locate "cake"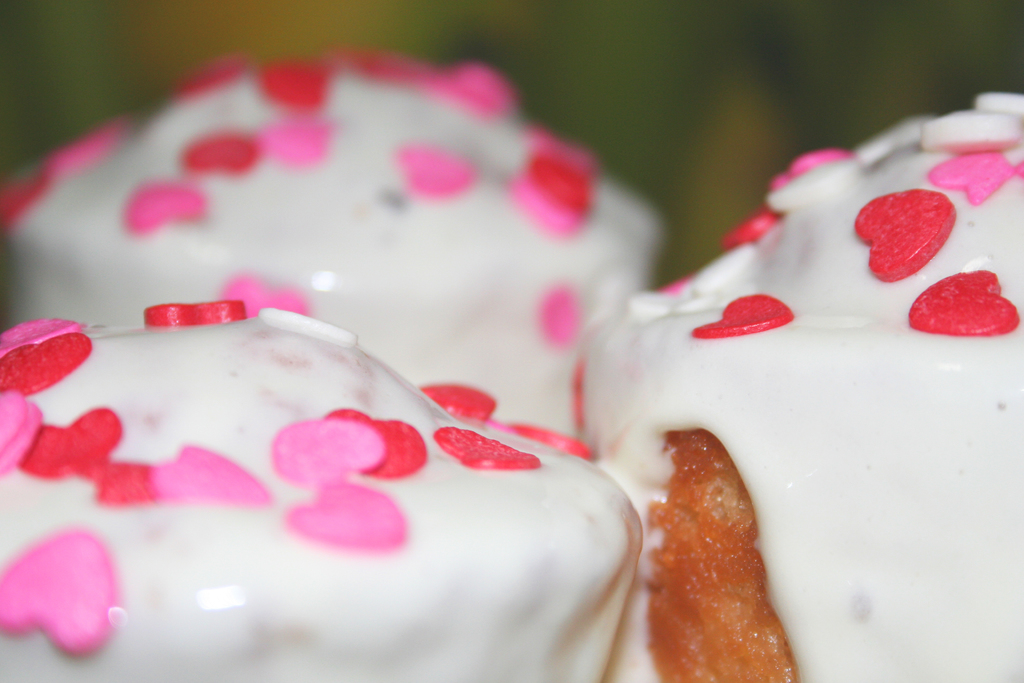
{"left": 611, "top": 93, "right": 1023, "bottom": 682}
